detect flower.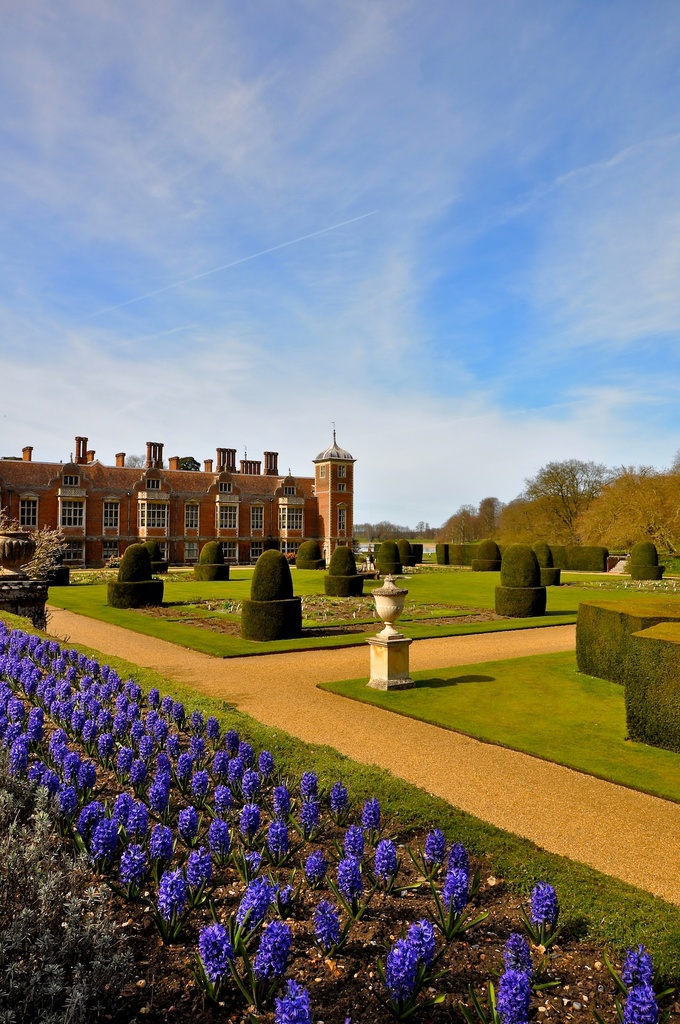
Detected at region(250, 916, 296, 976).
